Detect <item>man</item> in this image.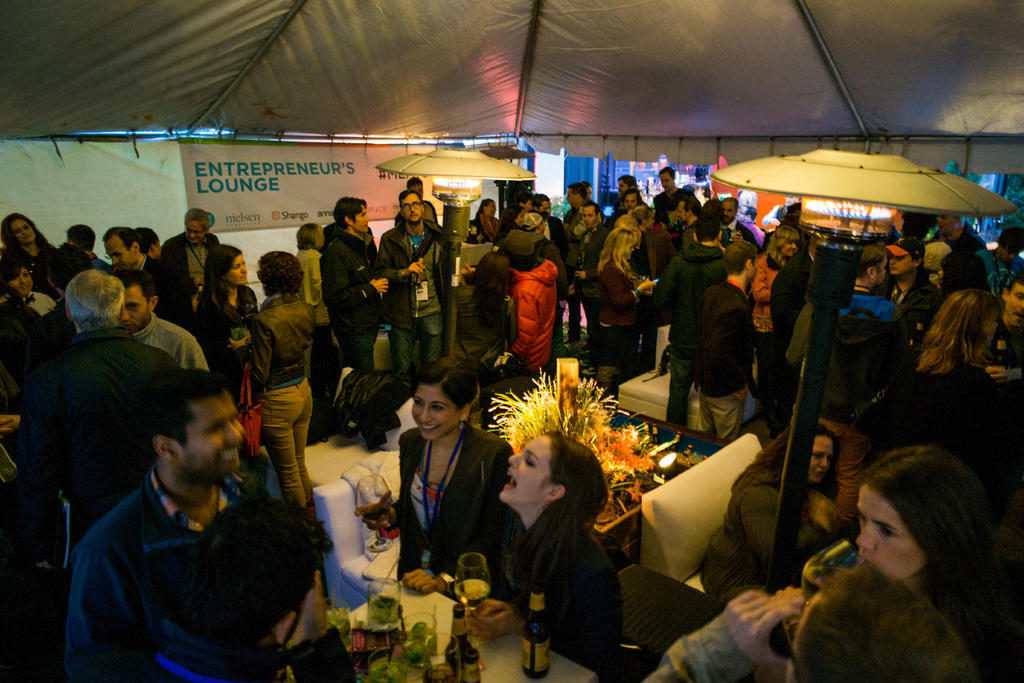
Detection: 534, 192, 564, 350.
